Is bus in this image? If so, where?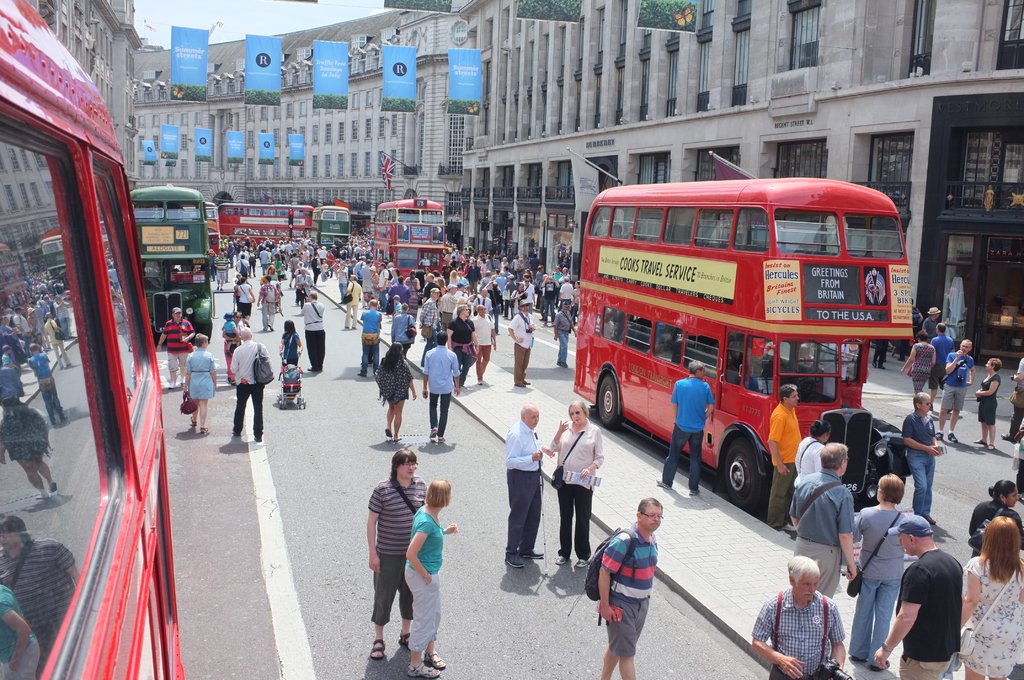
Yes, at x1=130 y1=175 x2=215 y2=346.
